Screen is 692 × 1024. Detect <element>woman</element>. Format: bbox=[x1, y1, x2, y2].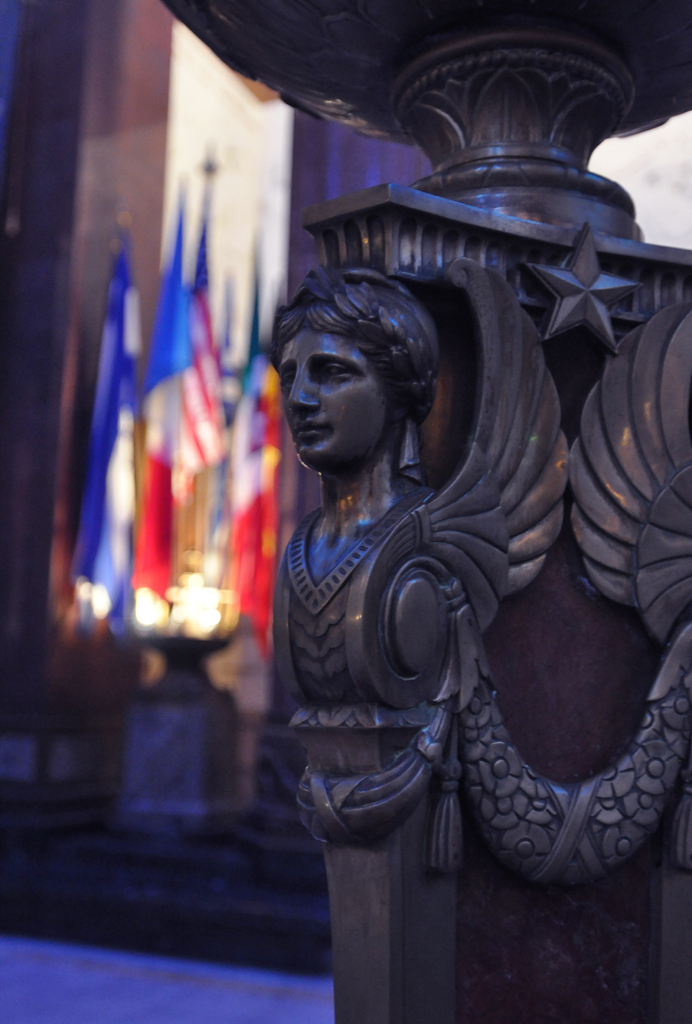
bbox=[260, 228, 573, 857].
